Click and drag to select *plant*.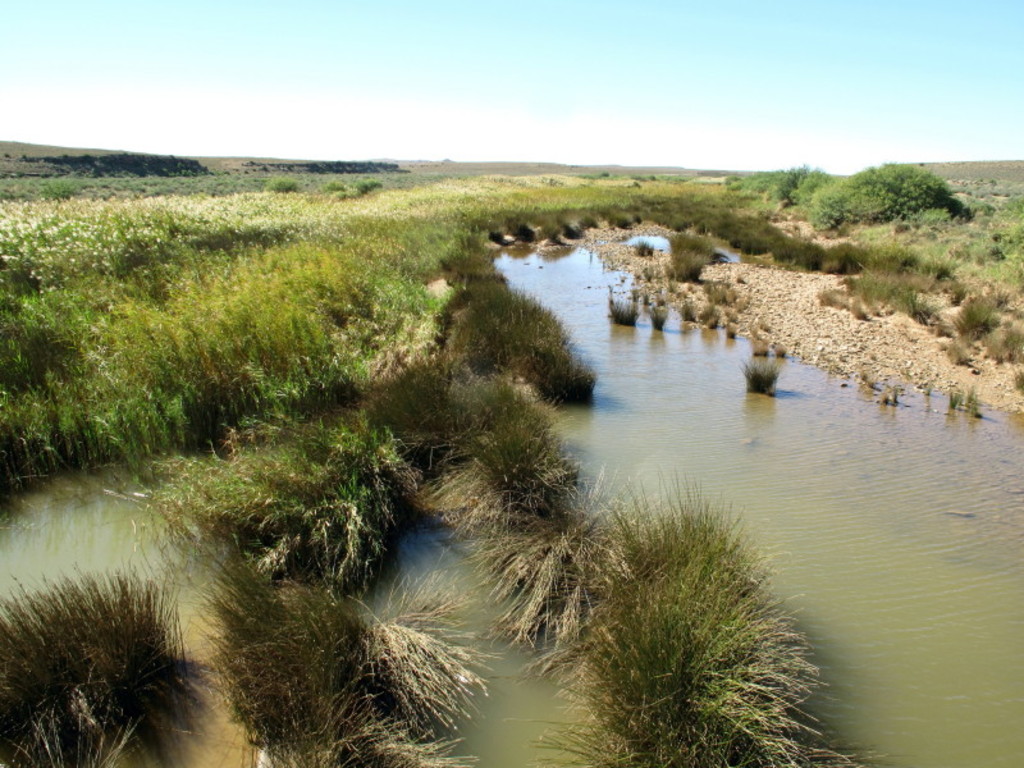
Selection: 504, 219, 541, 242.
